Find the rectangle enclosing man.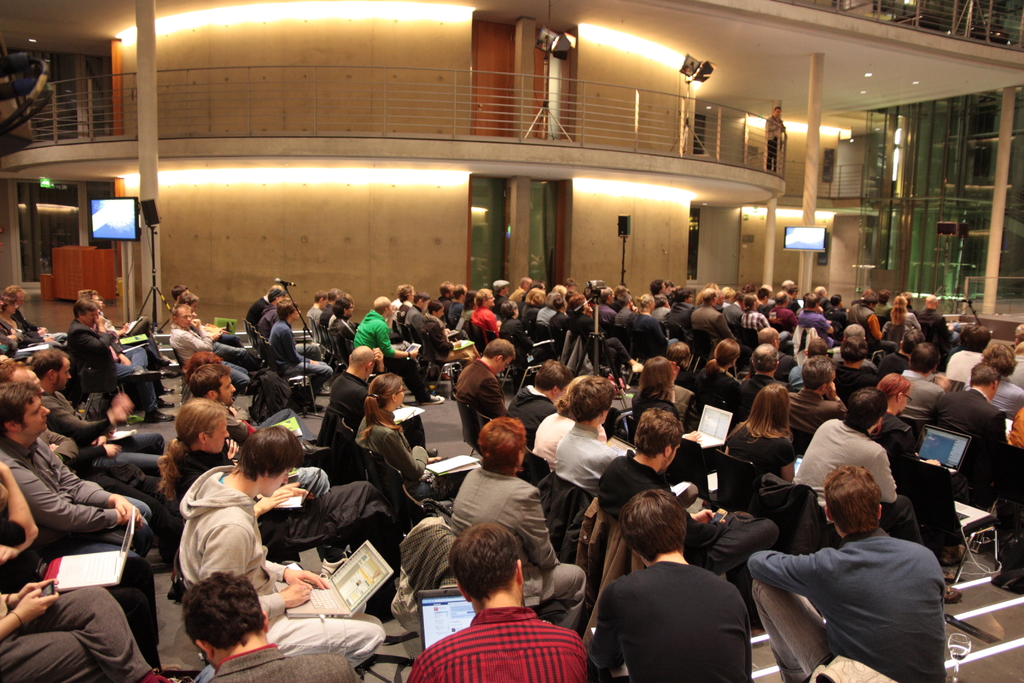
BBox(787, 354, 846, 448).
